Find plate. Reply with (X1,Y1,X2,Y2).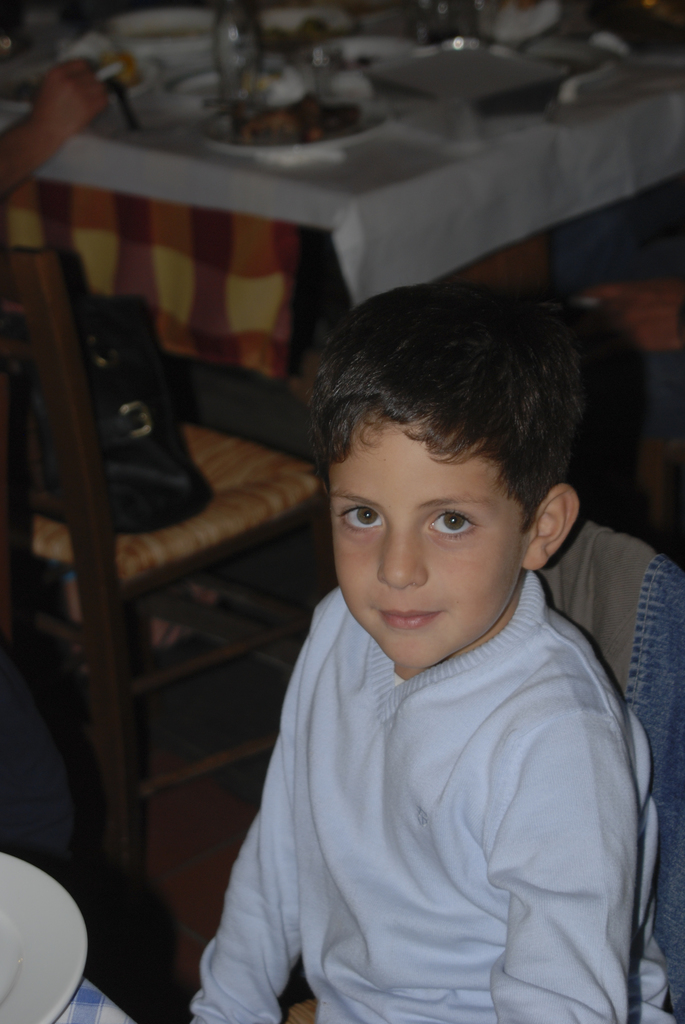
(0,861,83,1011).
